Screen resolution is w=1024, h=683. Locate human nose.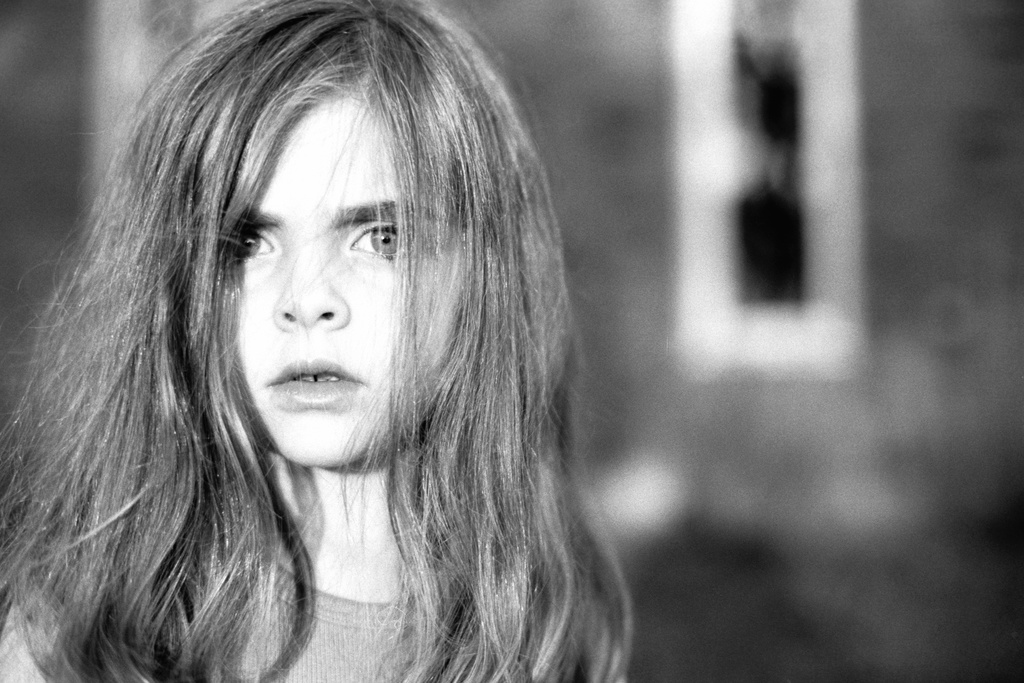
273:243:351:331.
